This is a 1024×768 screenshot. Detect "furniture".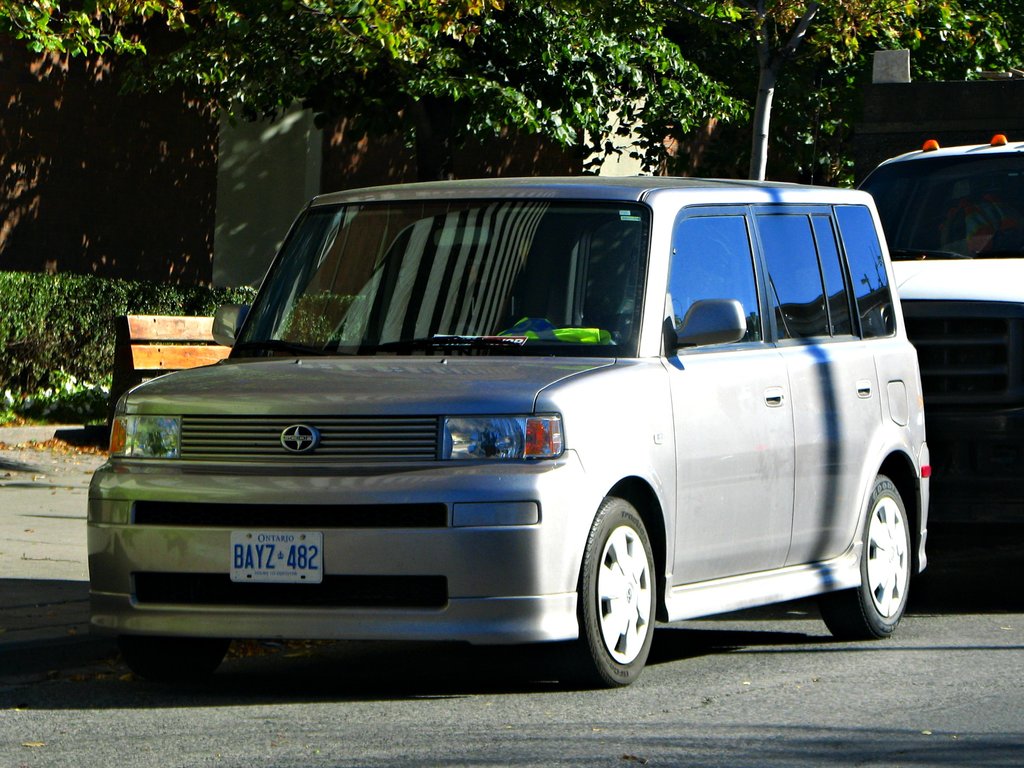
BBox(120, 318, 234, 379).
